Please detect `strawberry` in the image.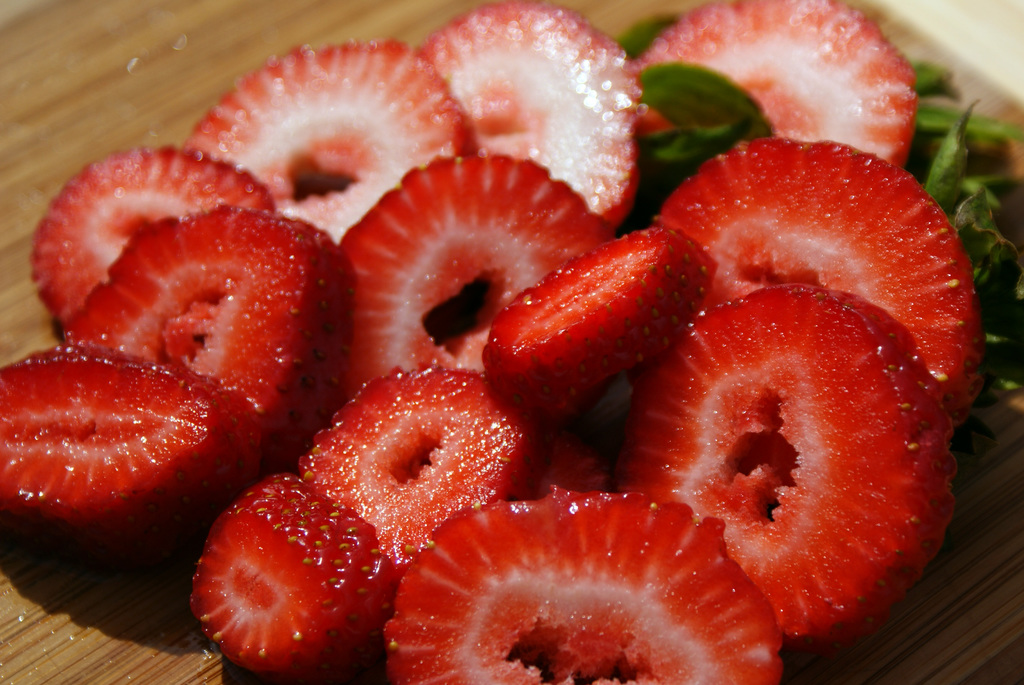
[left=343, top=151, right=598, bottom=397].
